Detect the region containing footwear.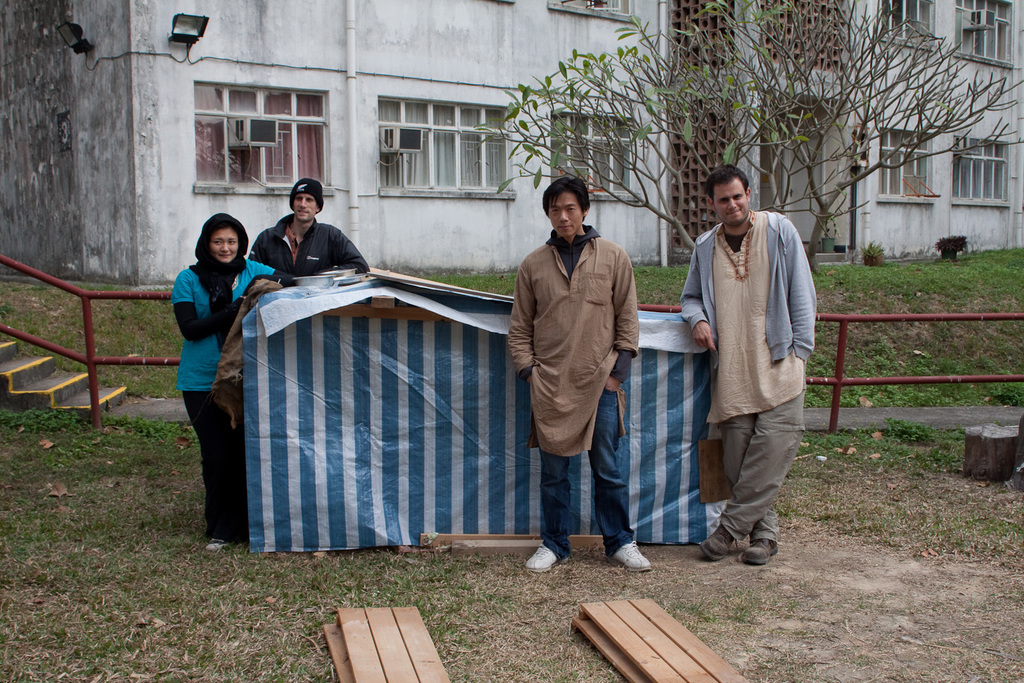
x1=744 y1=540 x2=781 y2=567.
